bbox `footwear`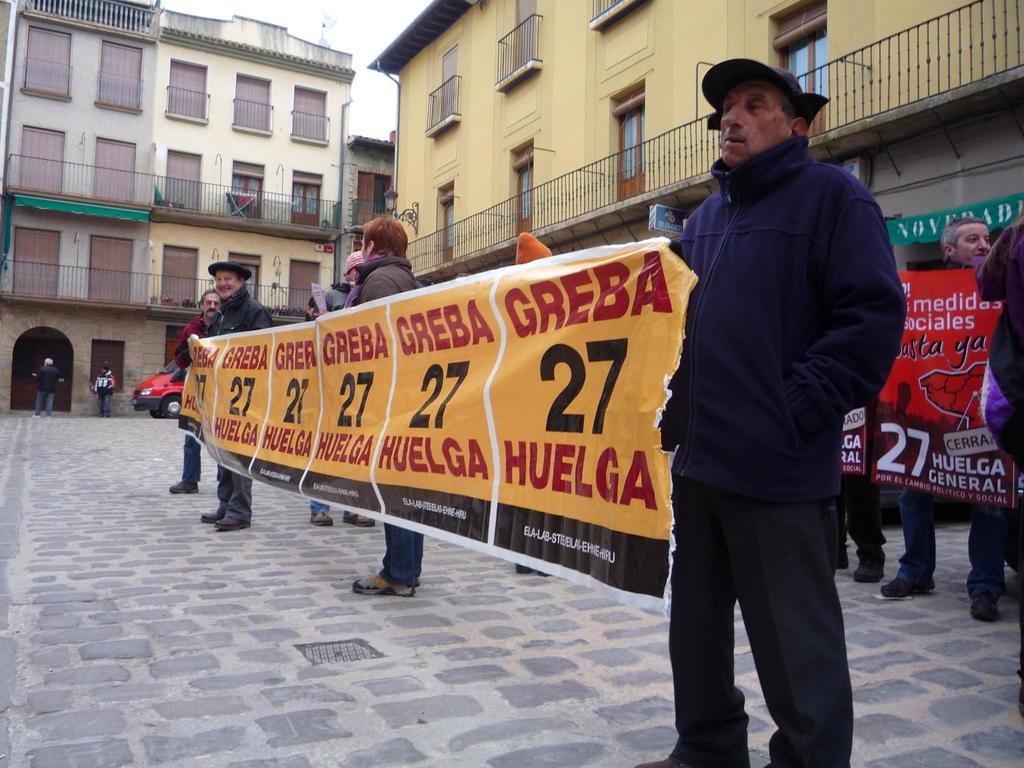
select_region(197, 506, 221, 524)
